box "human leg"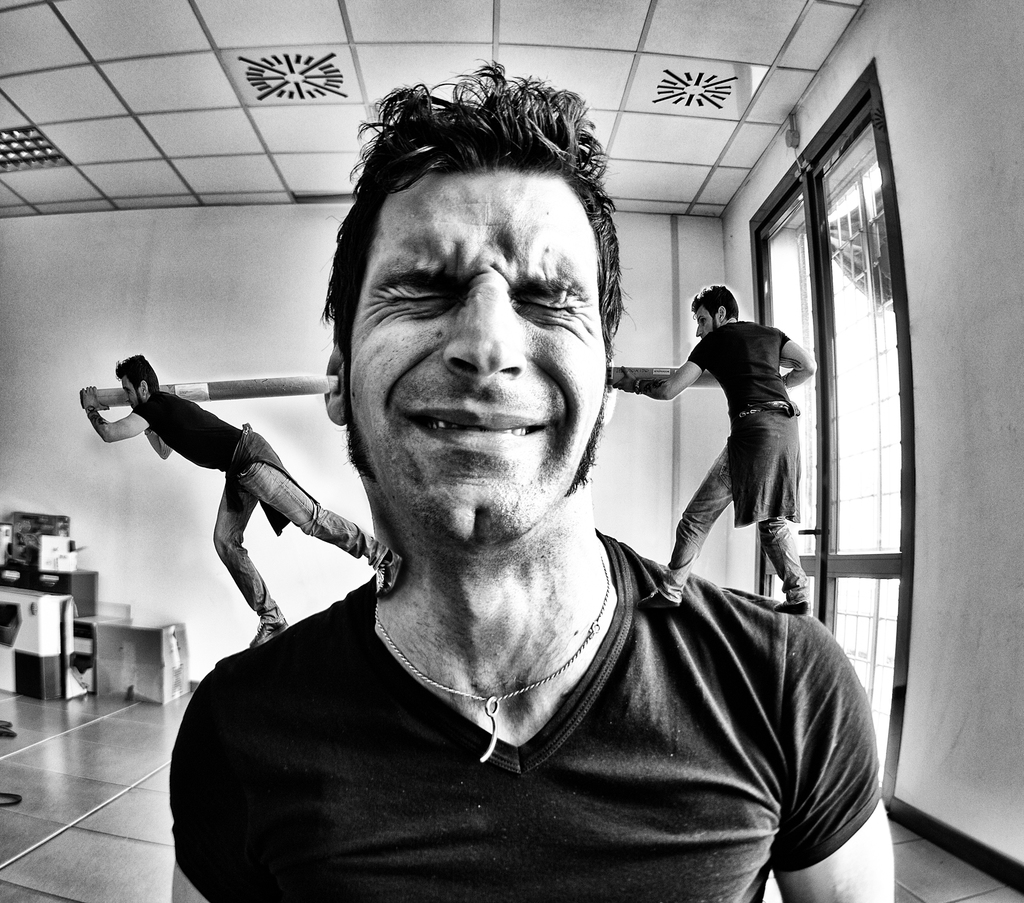
<box>207,475,281,655</box>
